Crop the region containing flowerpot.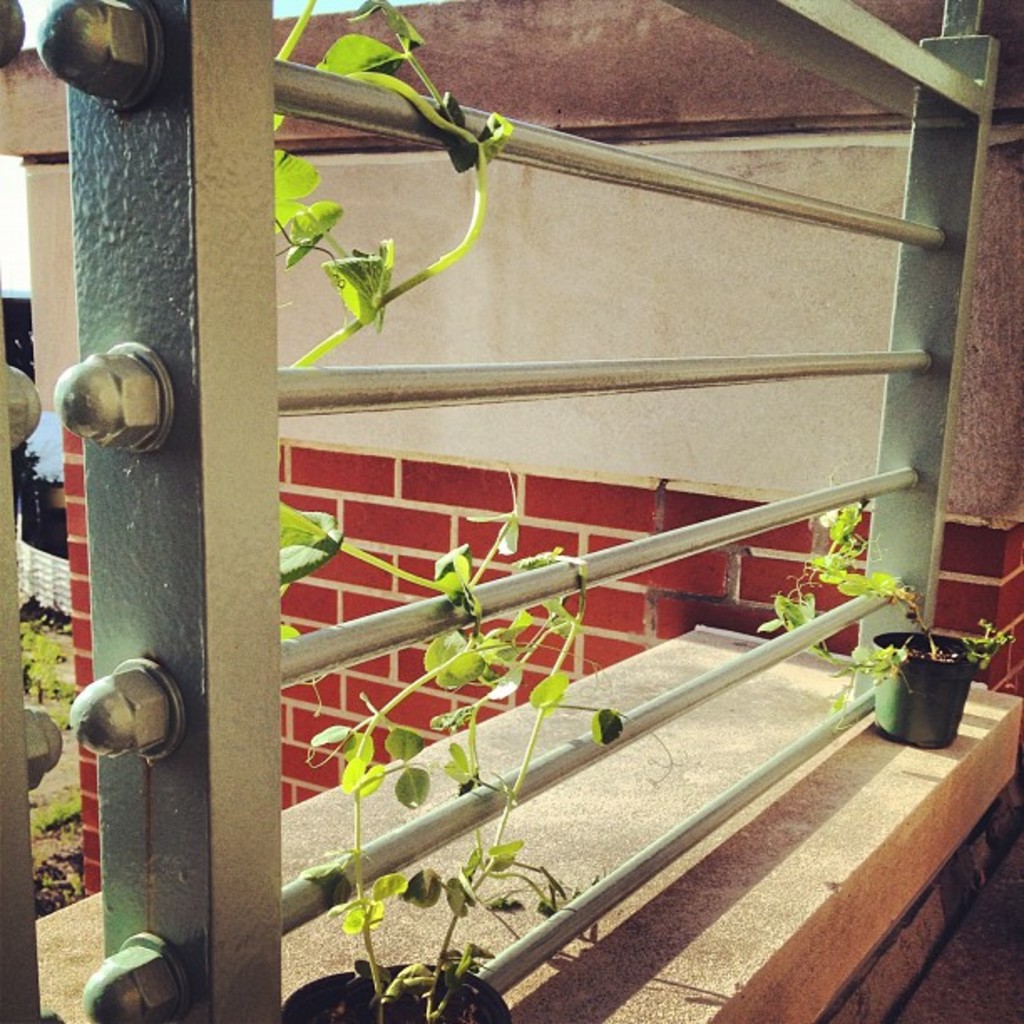
Crop region: bbox(286, 962, 350, 1022).
